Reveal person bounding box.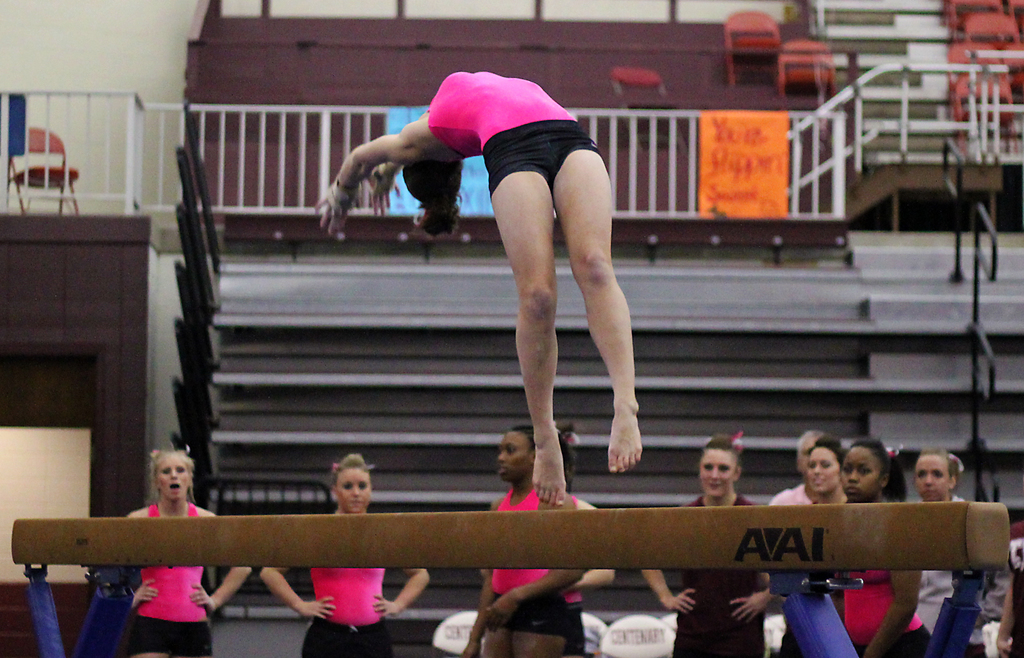
Revealed: (left=458, top=423, right=593, bottom=657).
